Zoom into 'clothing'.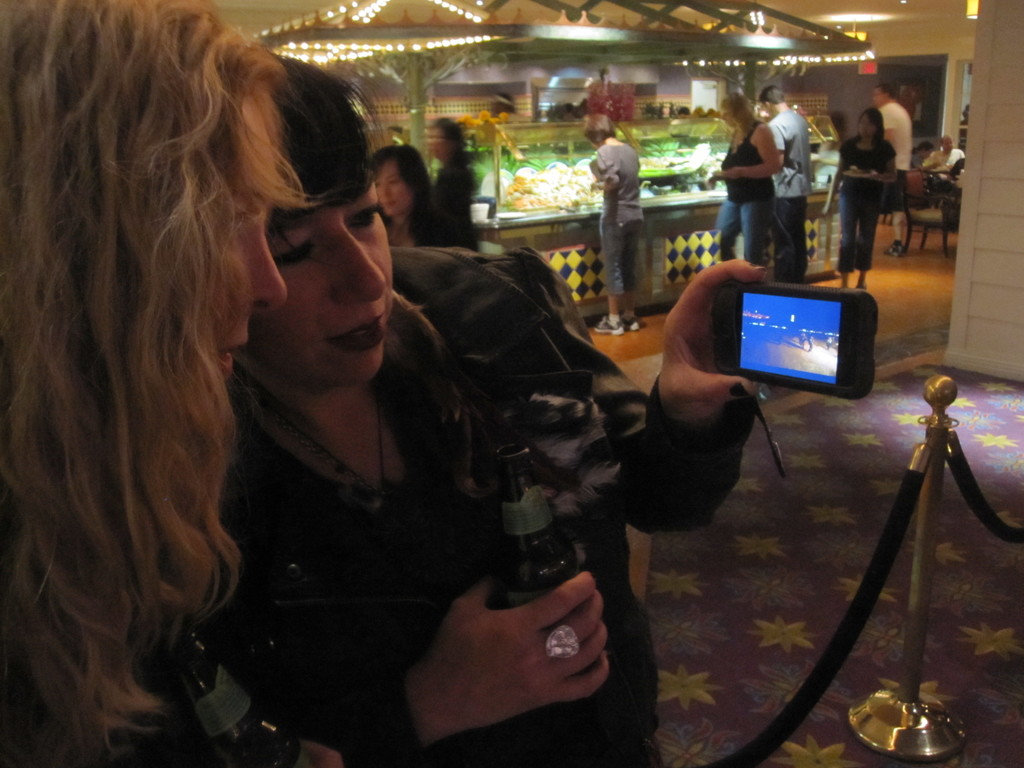
Zoom target: crop(835, 132, 896, 276).
